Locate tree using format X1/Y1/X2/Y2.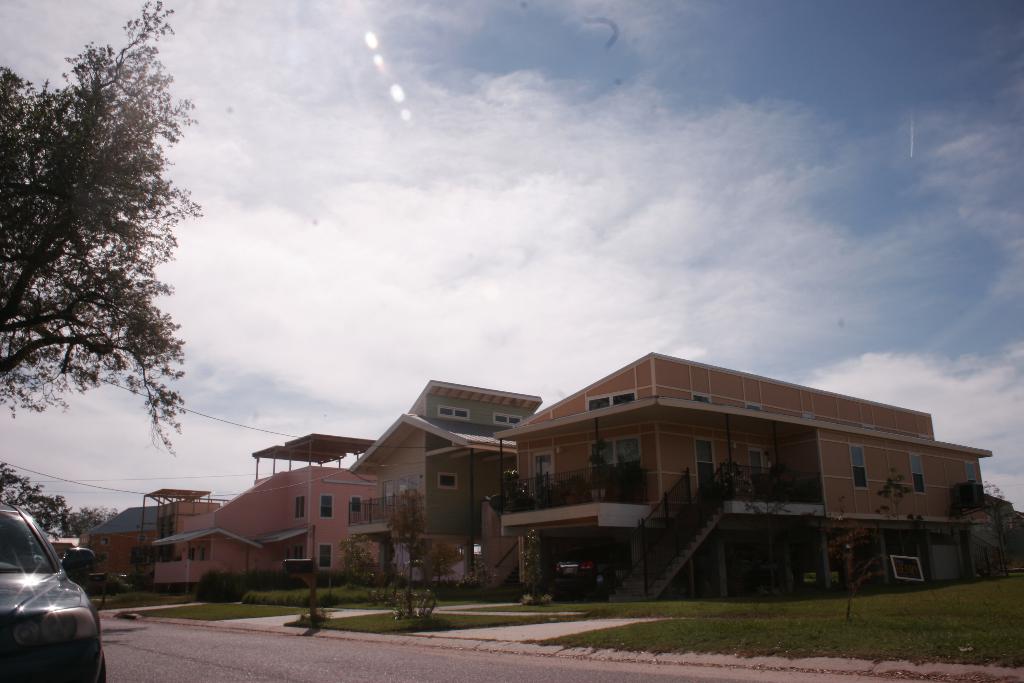
0/454/120/550.
